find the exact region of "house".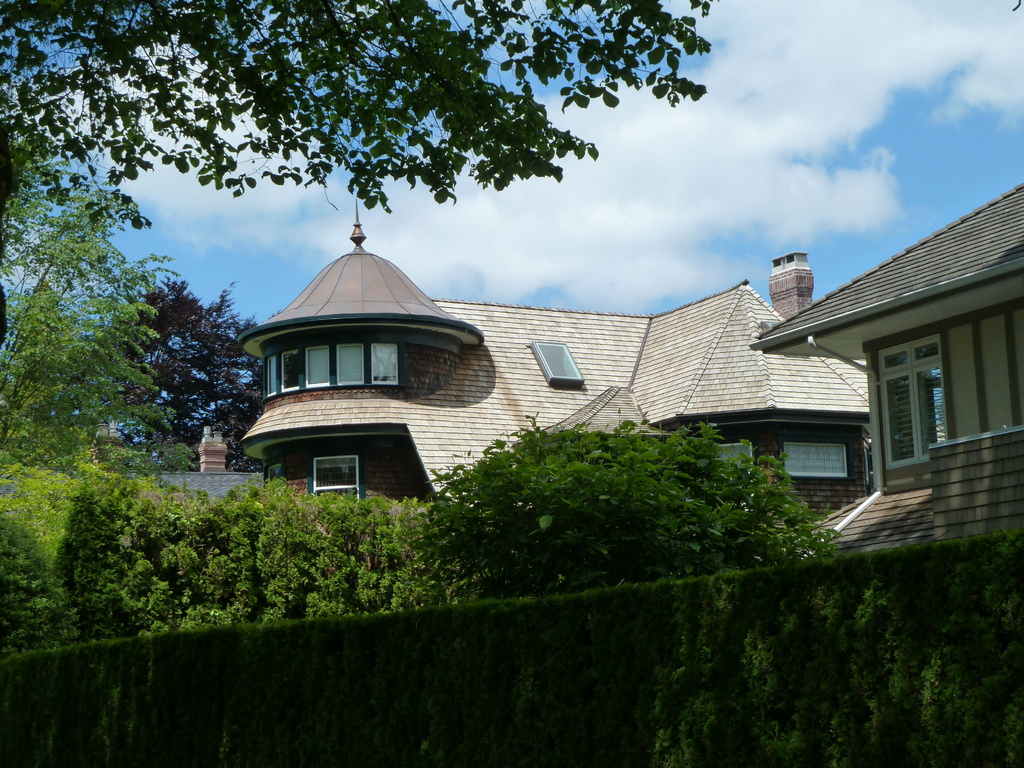
Exact region: {"x1": 747, "y1": 184, "x2": 1023, "y2": 569}.
